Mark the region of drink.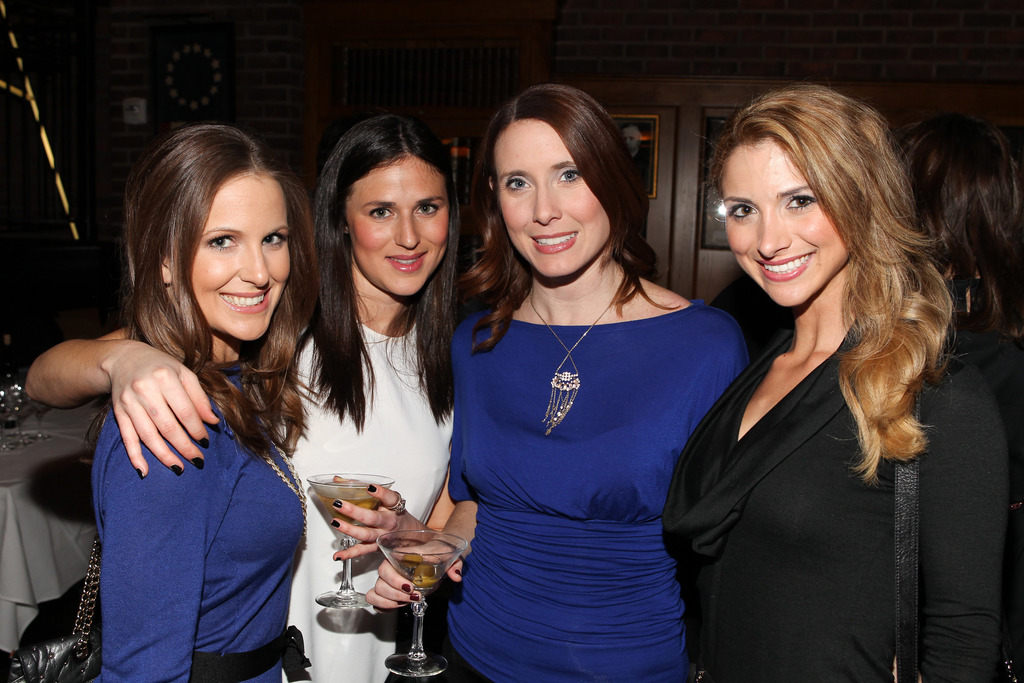
Region: (392, 555, 452, 597).
